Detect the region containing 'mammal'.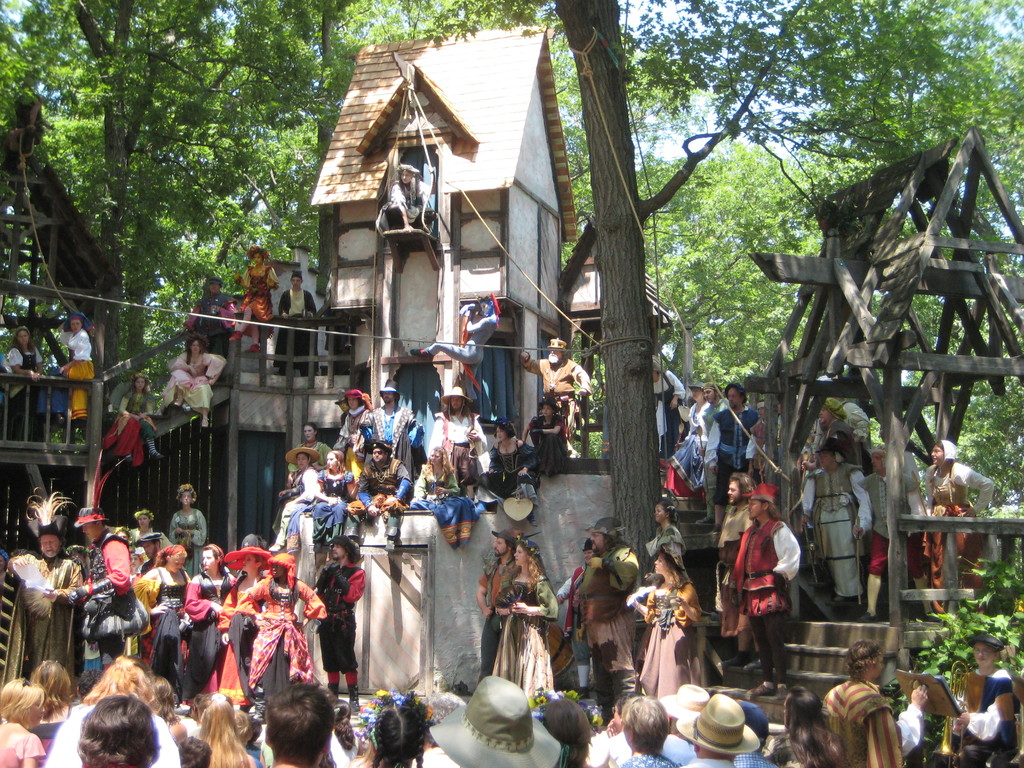
x1=189 y1=269 x2=239 y2=341.
